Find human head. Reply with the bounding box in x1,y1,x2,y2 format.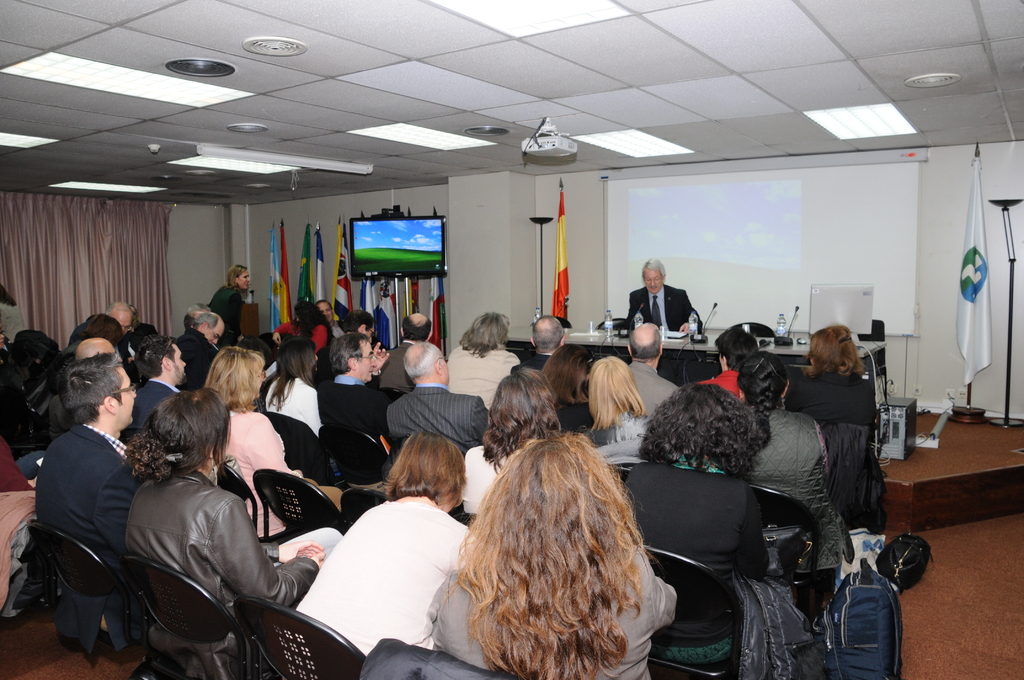
401,342,449,386.
